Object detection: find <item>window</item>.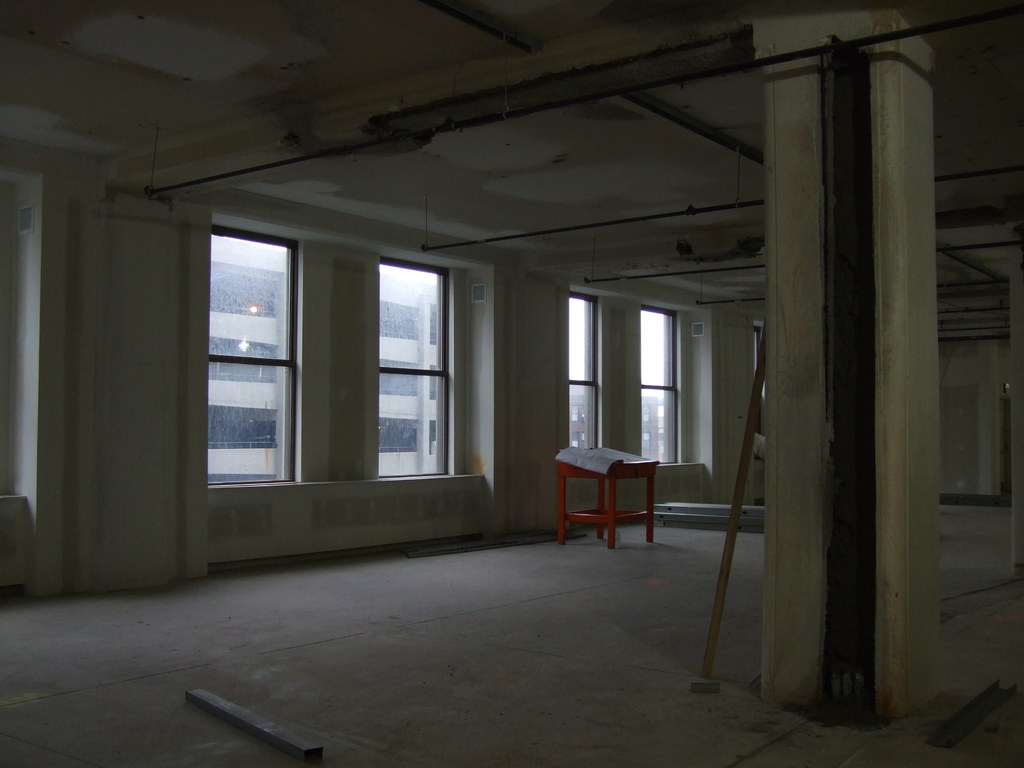
<bbox>641, 304, 678, 458</bbox>.
